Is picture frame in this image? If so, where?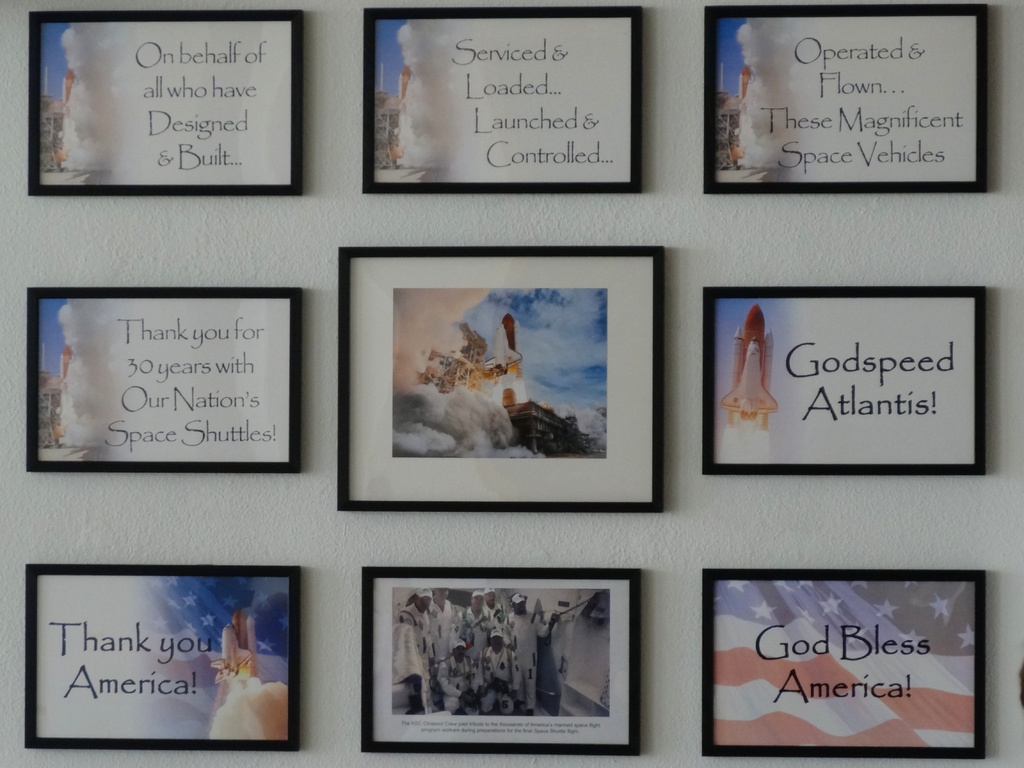
Yes, at 359/573/637/757.
